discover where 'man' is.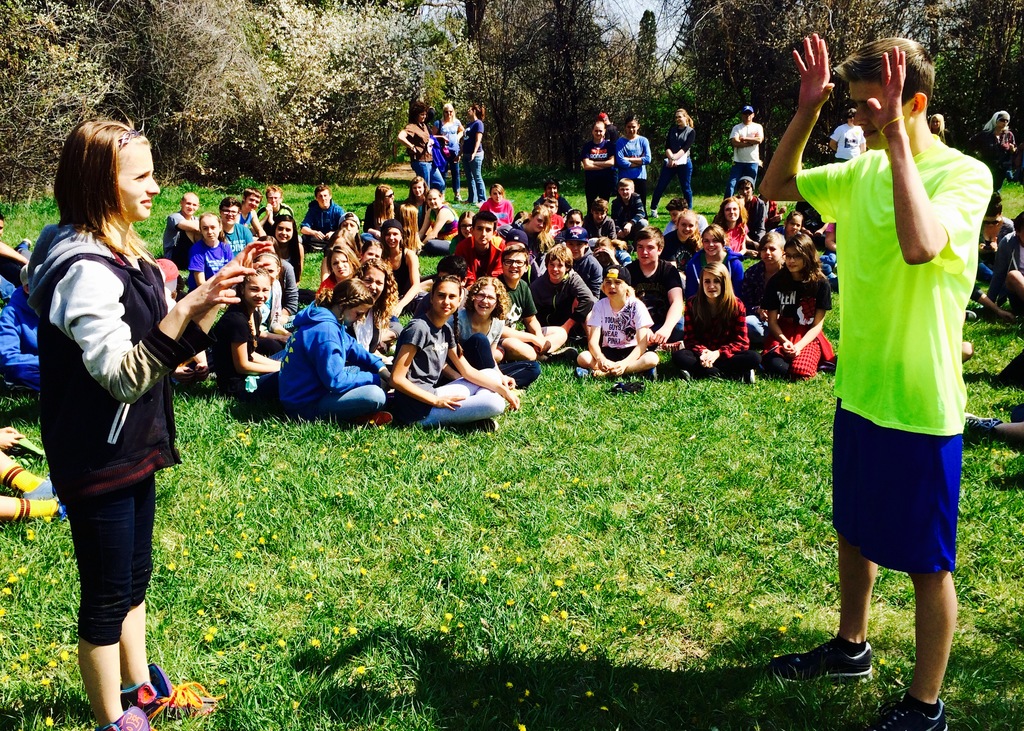
Discovered at [264, 181, 291, 226].
